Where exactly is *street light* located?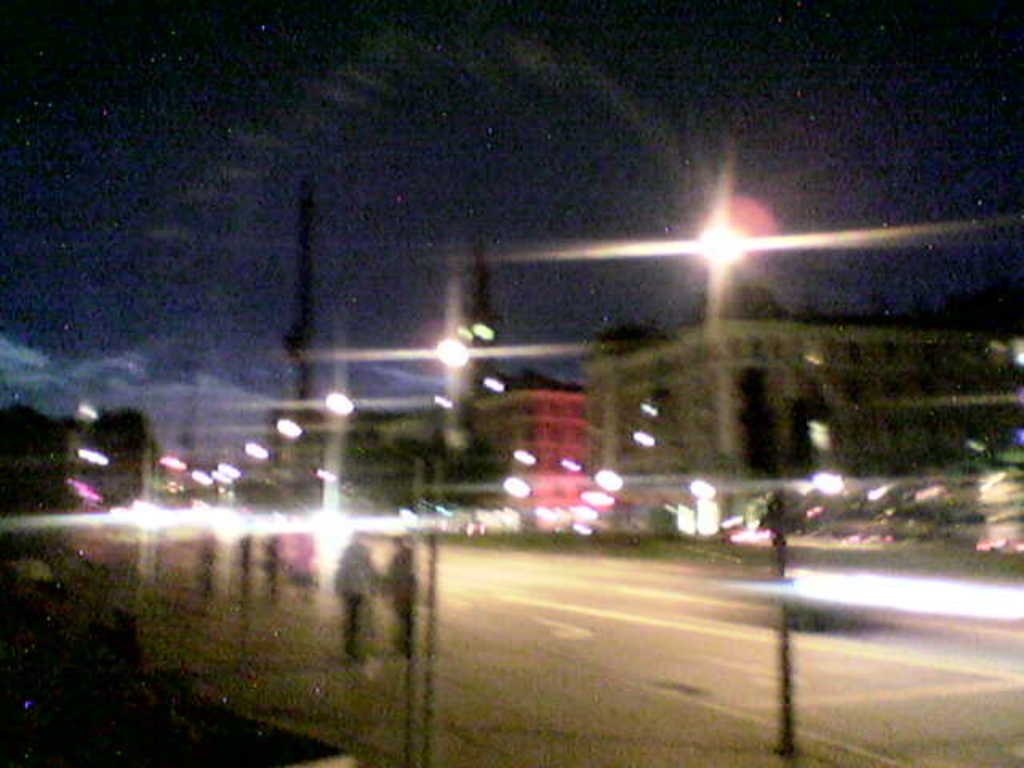
Its bounding box is l=440, t=334, r=466, b=374.
